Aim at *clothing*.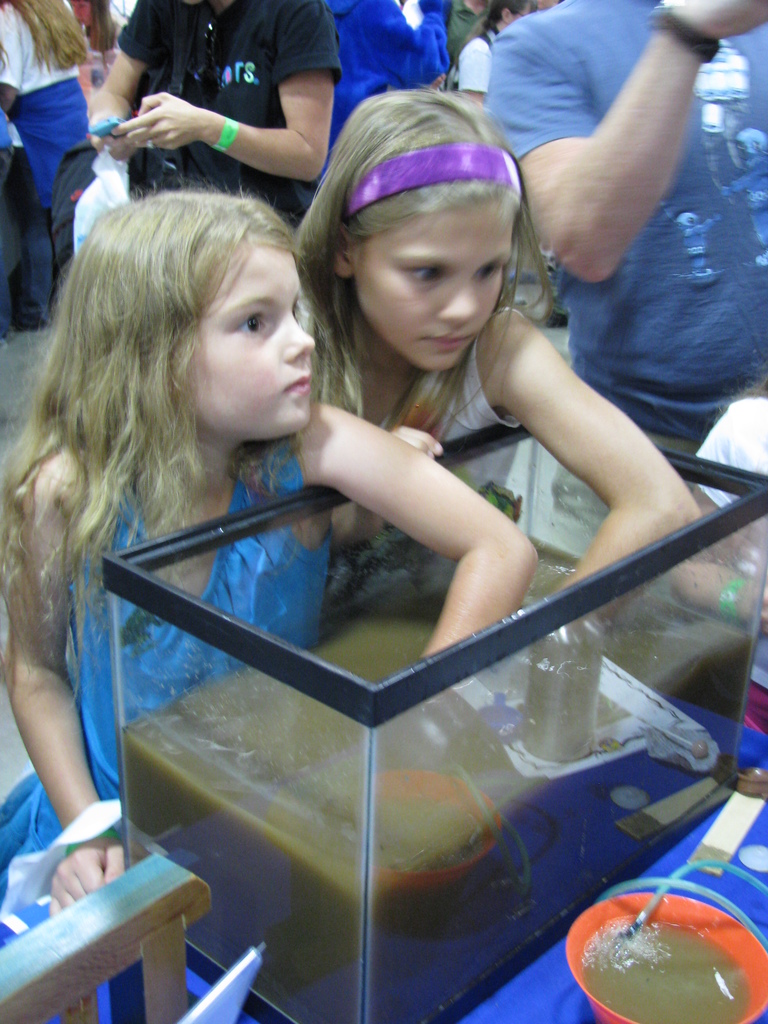
Aimed at [333,328,531,600].
